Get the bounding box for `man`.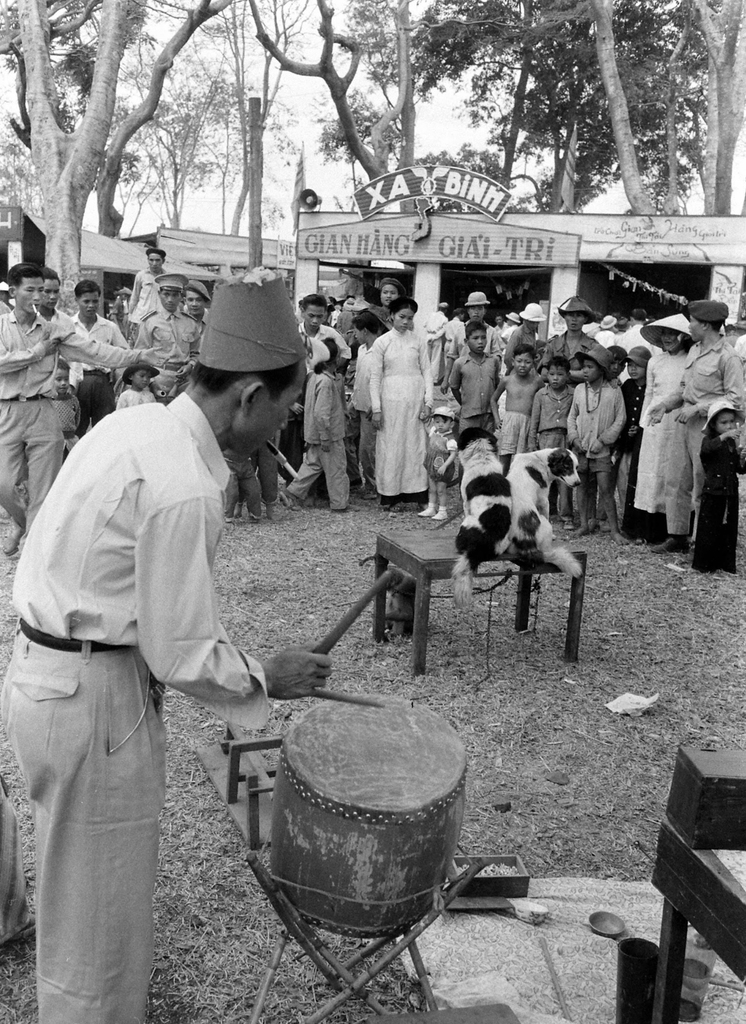
189:276:211:317.
